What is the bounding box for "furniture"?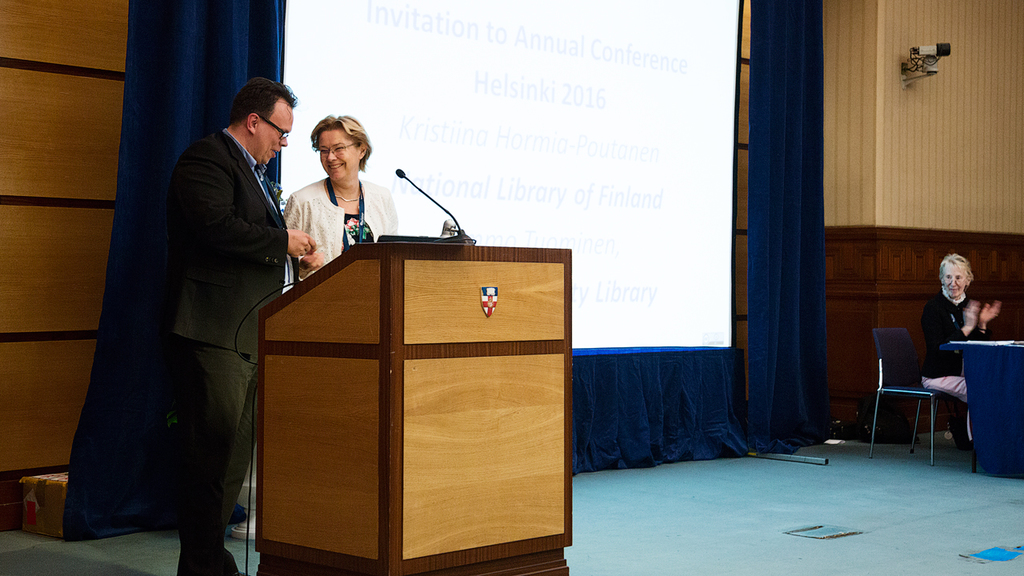
(946,335,1023,489).
